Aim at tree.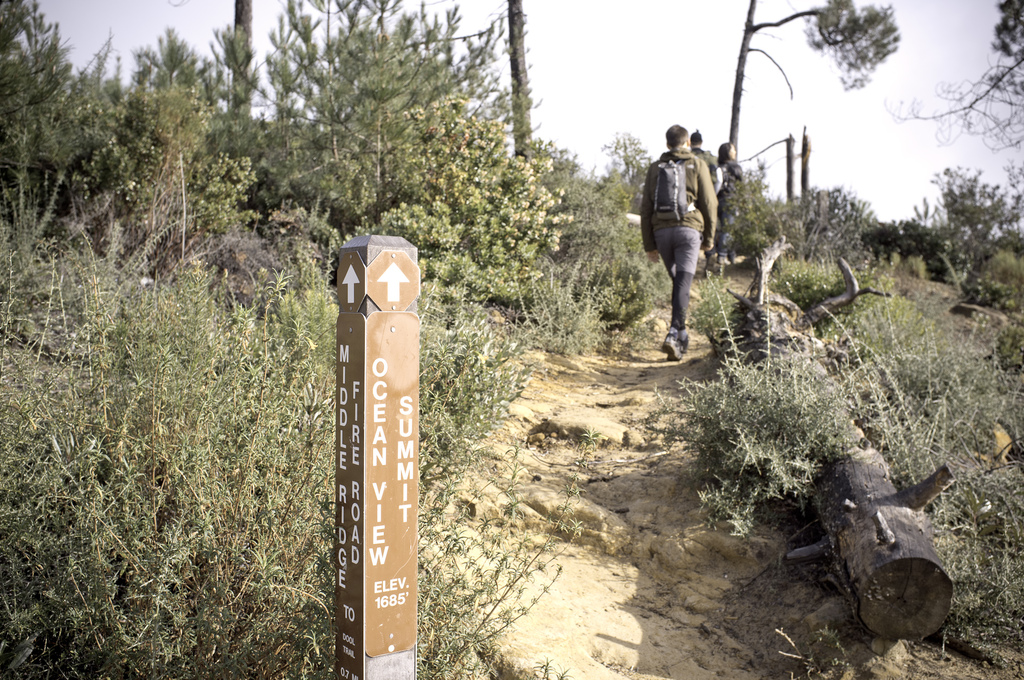
Aimed at Rect(911, 0, 1023, 318).
